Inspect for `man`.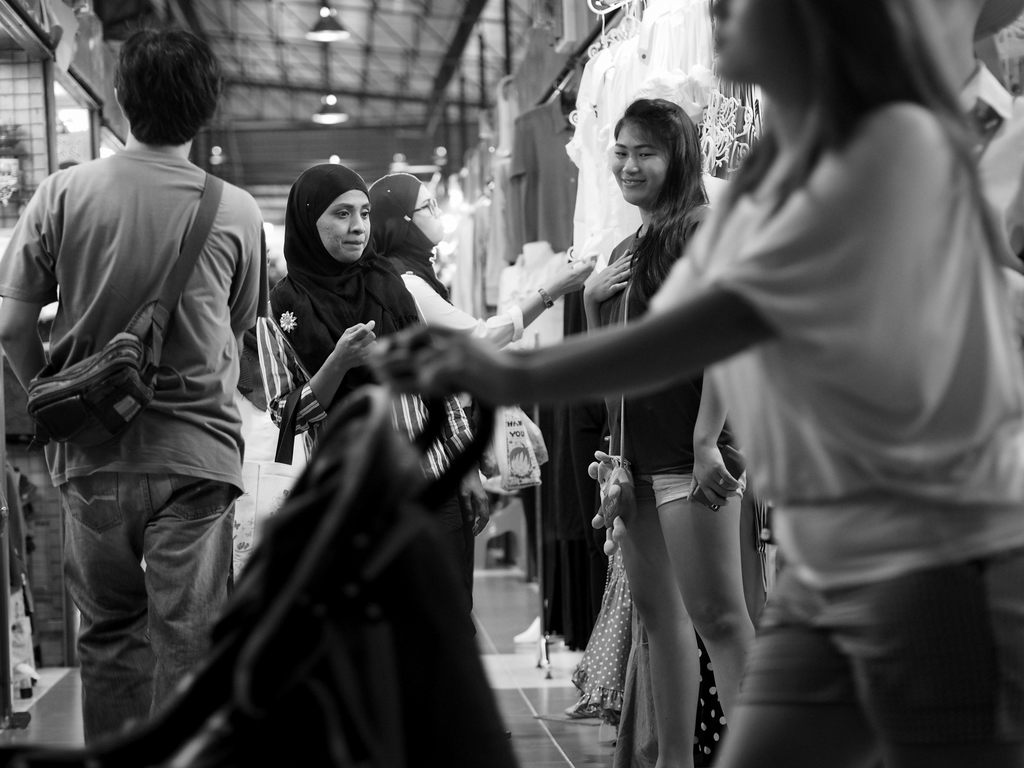
Inspection: (x1=0, y1=29, x2=271, y2=752).
